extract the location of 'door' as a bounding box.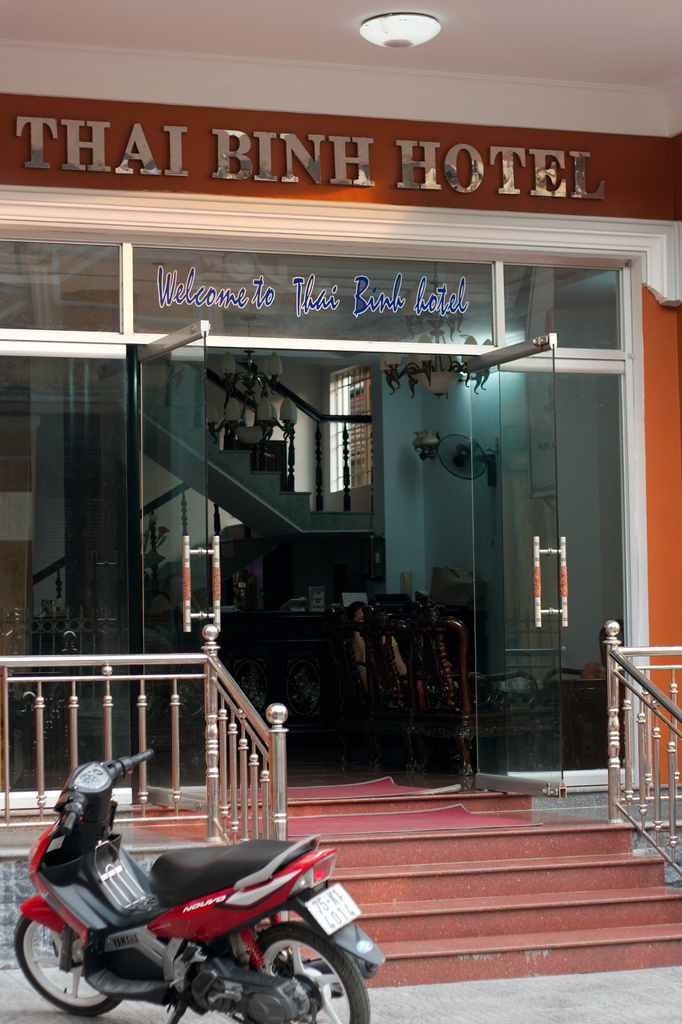
(453, 326, 572, 797).
